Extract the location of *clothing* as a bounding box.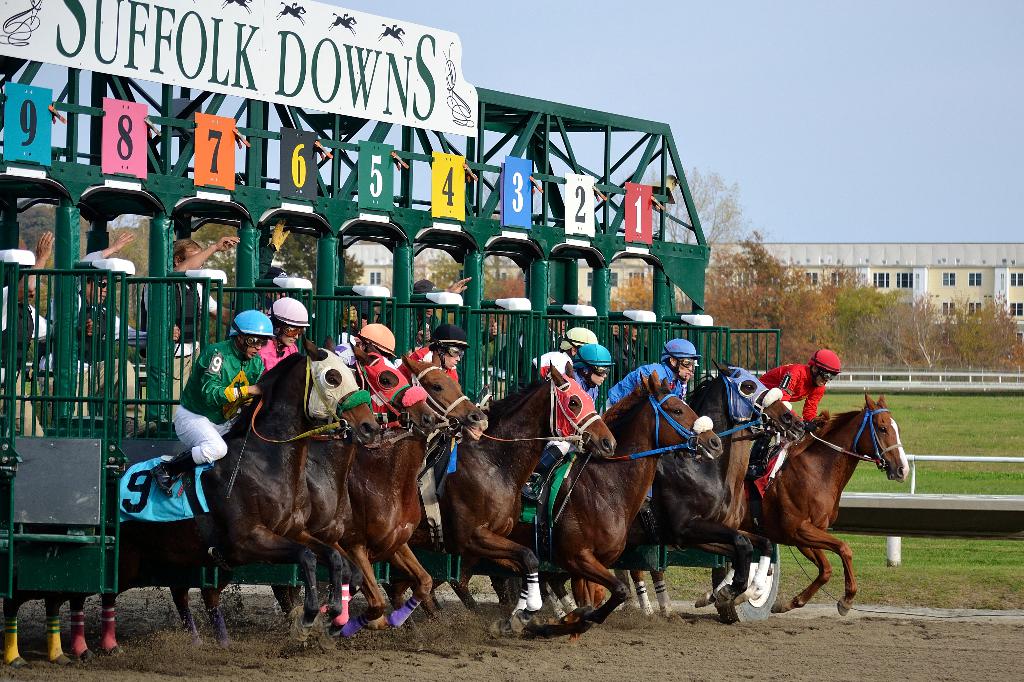
x1=257 y1=297 x2=311 y2=375.
